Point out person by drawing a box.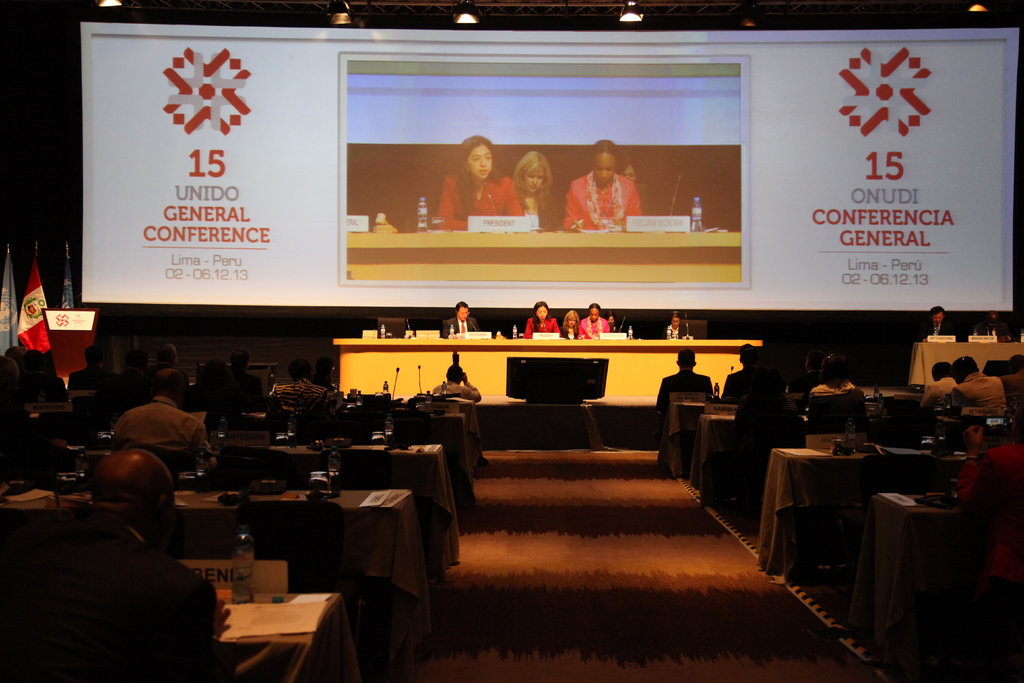
(x1=433, y1=362, x2=486, y2=415).
